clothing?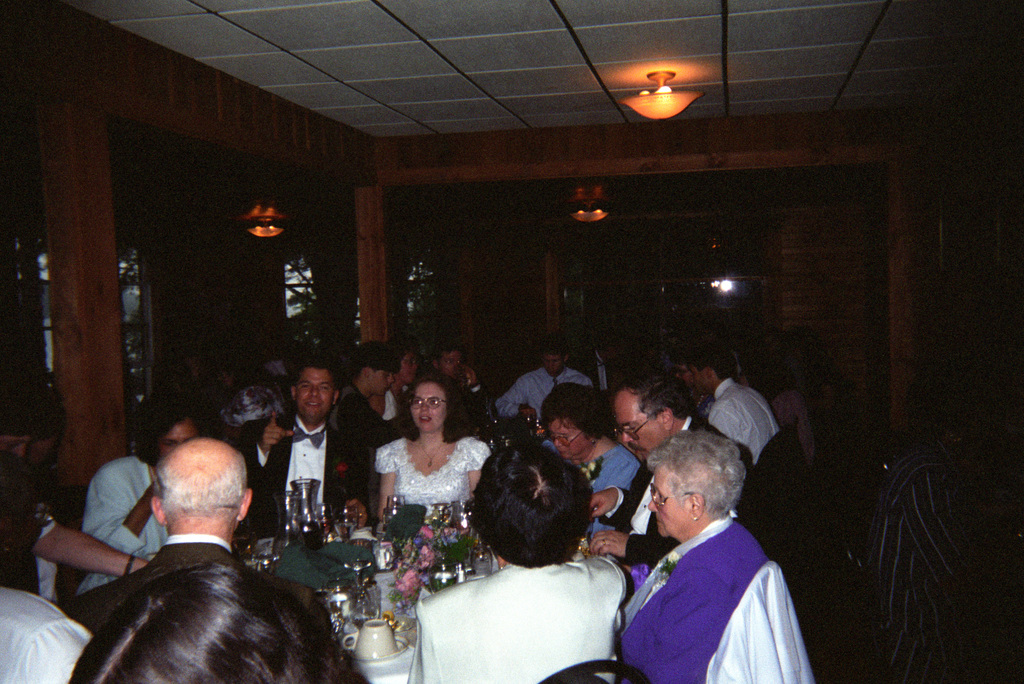
594, 415, 755, 562
